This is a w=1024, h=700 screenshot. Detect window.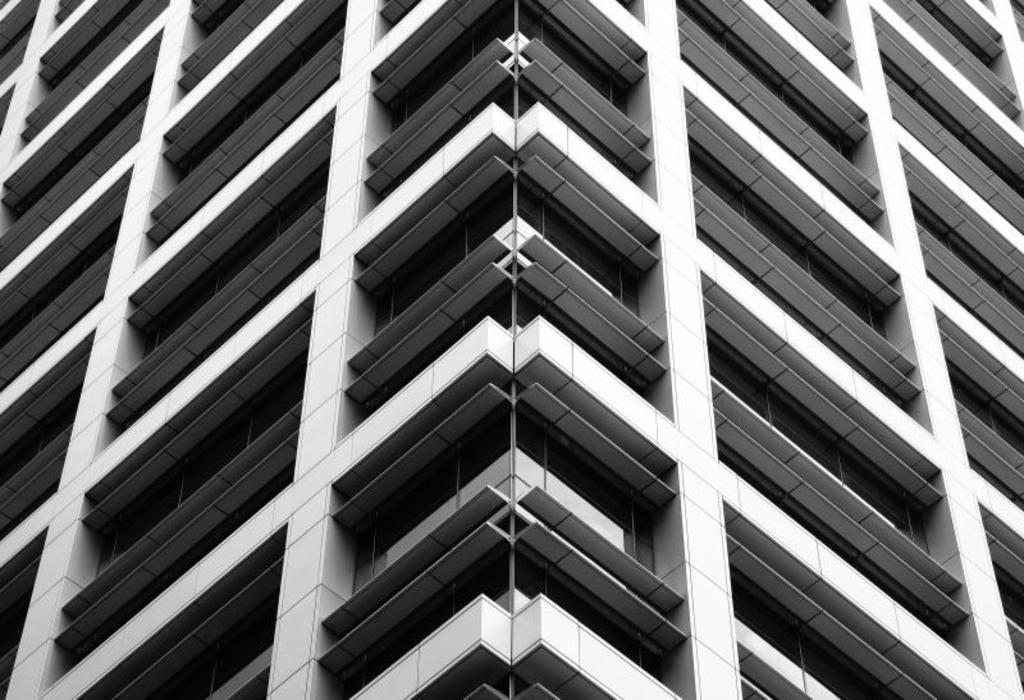
(x1=347, y1=401, x2=658, y2=605).
